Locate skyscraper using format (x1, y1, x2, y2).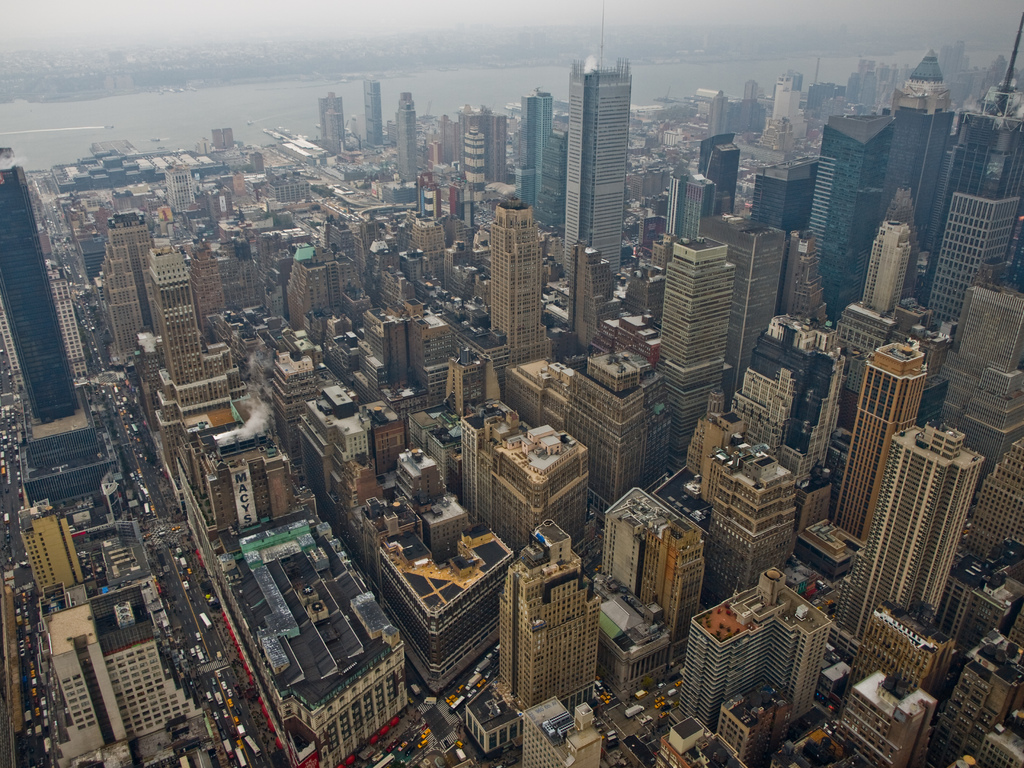
(356, 79, 381, 144).
